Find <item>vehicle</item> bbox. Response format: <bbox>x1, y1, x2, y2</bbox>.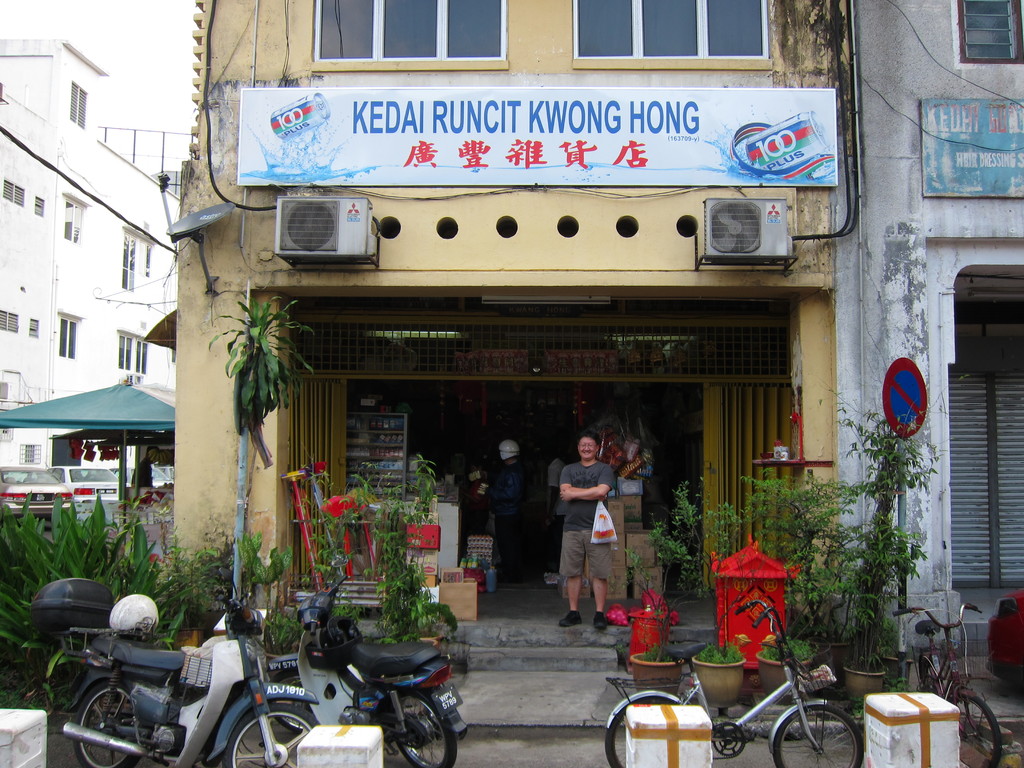
<bbox>50, 461, 120, 518</bbox>.
